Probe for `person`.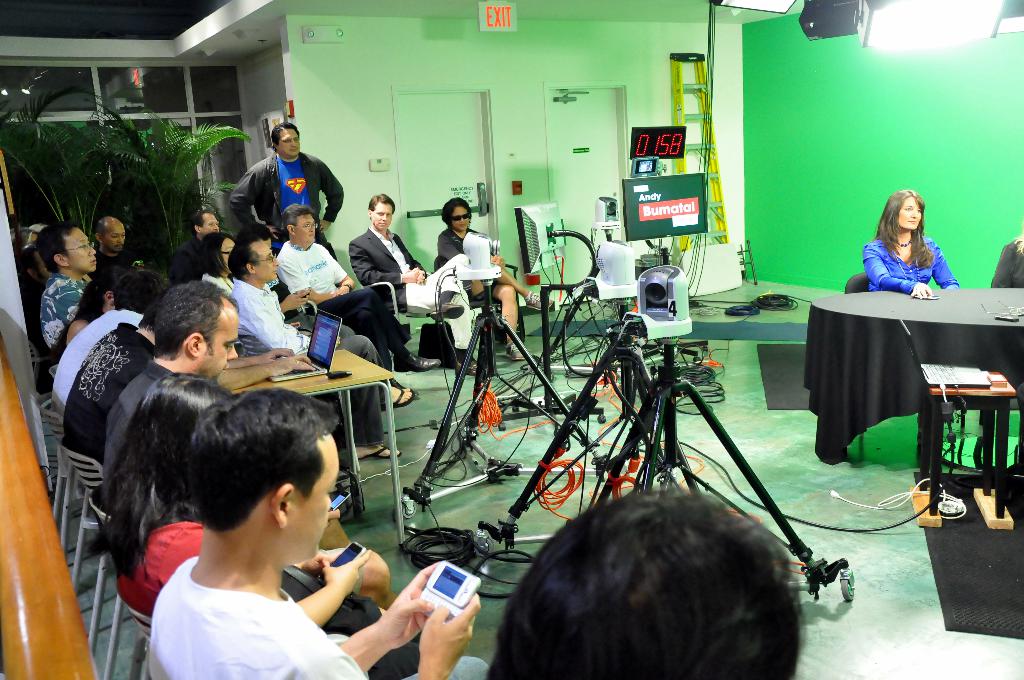
Probe result: locate(56, 265, 203, 465).
